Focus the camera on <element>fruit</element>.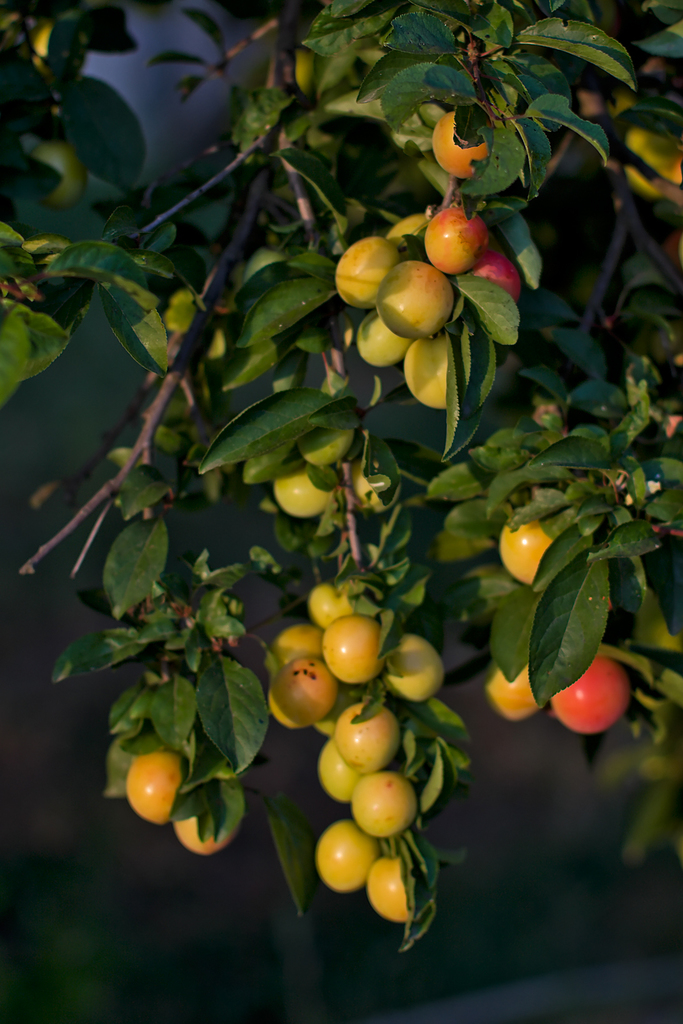
Focus region: (295, 417, 355, 467).
